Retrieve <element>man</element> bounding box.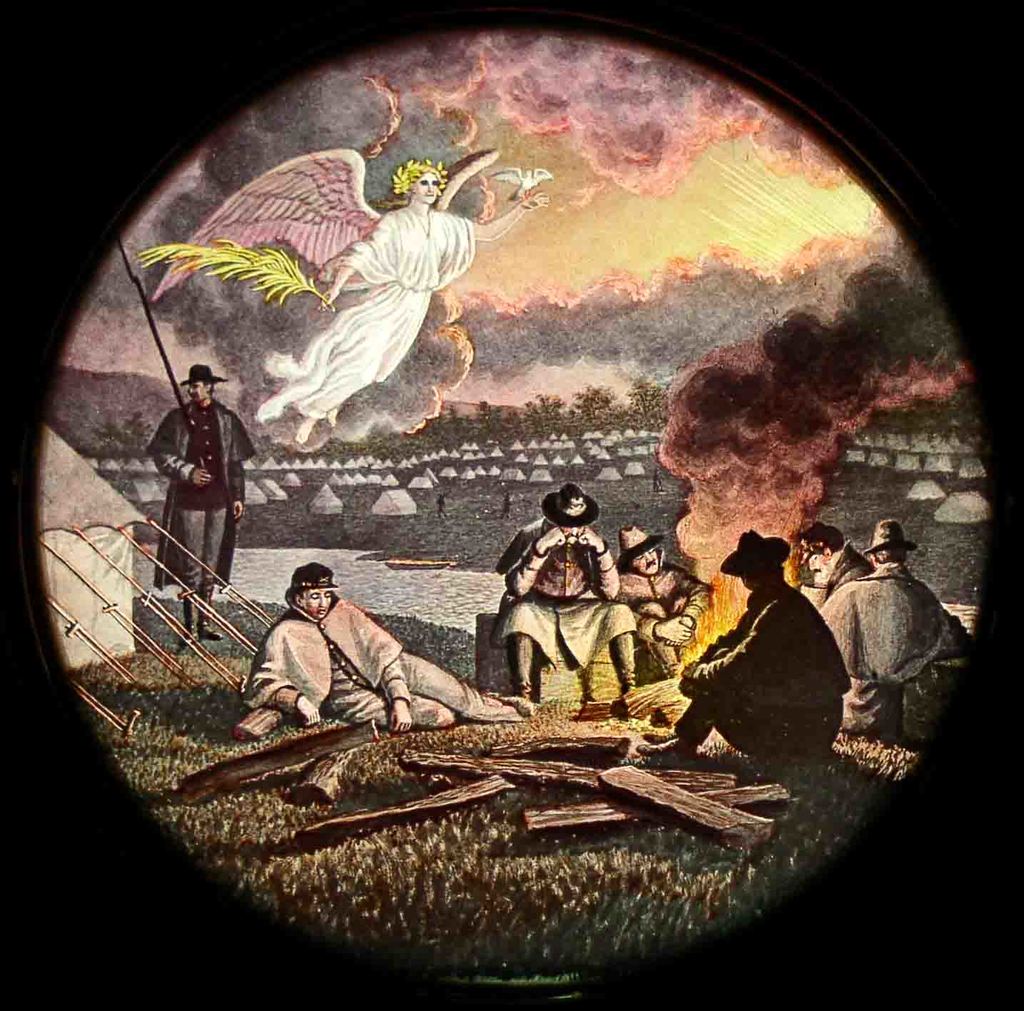
Bounding box: Rect(239, 562, 514, 733).
